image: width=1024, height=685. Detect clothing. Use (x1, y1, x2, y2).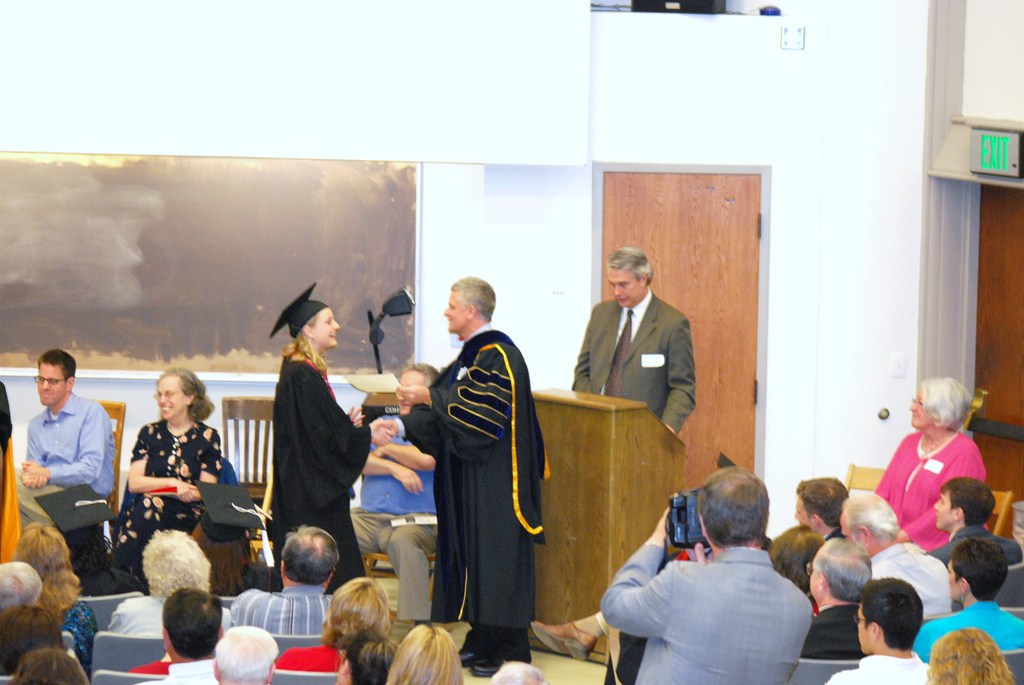
(820, 649, 948, 682).
